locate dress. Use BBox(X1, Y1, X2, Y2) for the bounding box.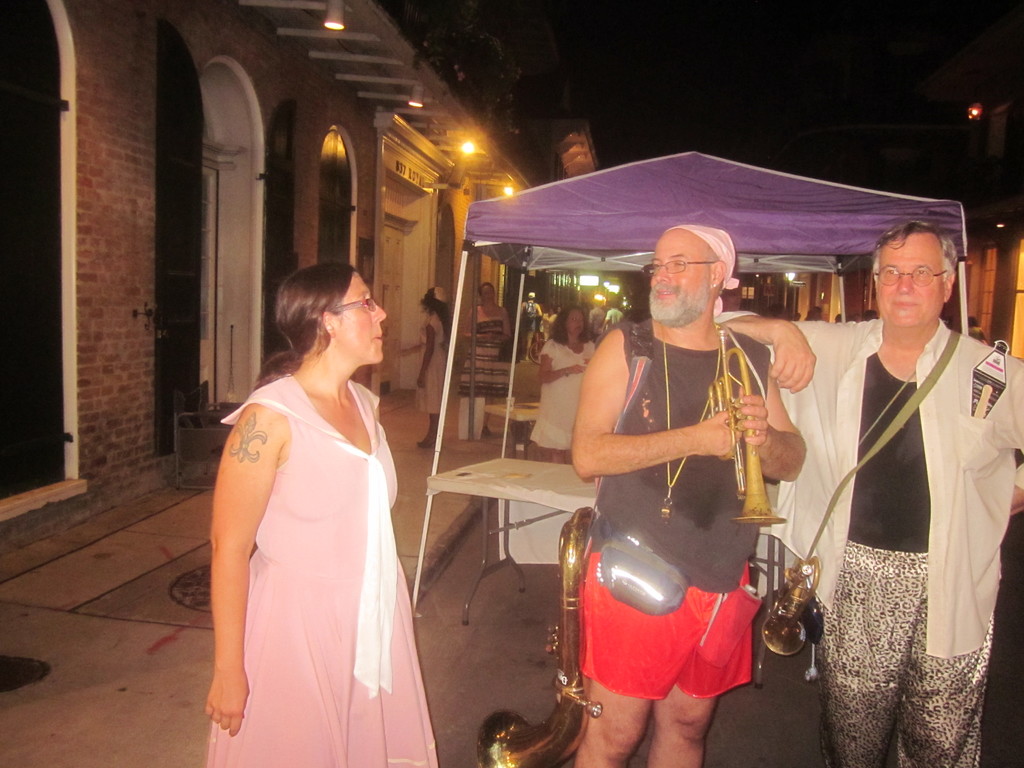
BBox(207, 378, 437, 767).
